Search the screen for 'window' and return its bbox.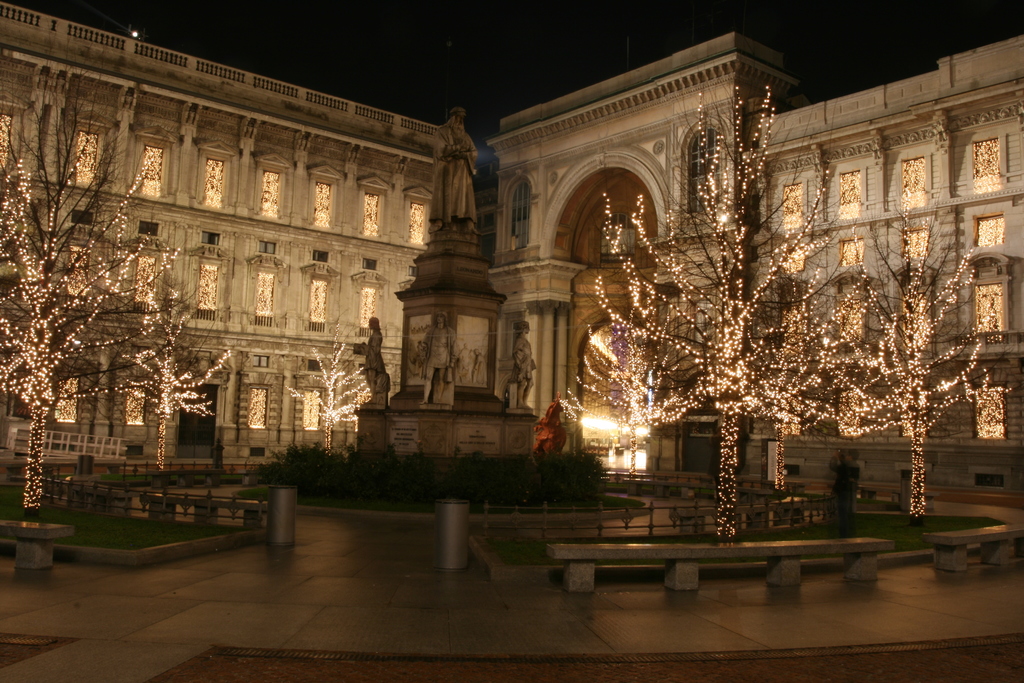
Found: bbox=(837, 239, 866, 263).
